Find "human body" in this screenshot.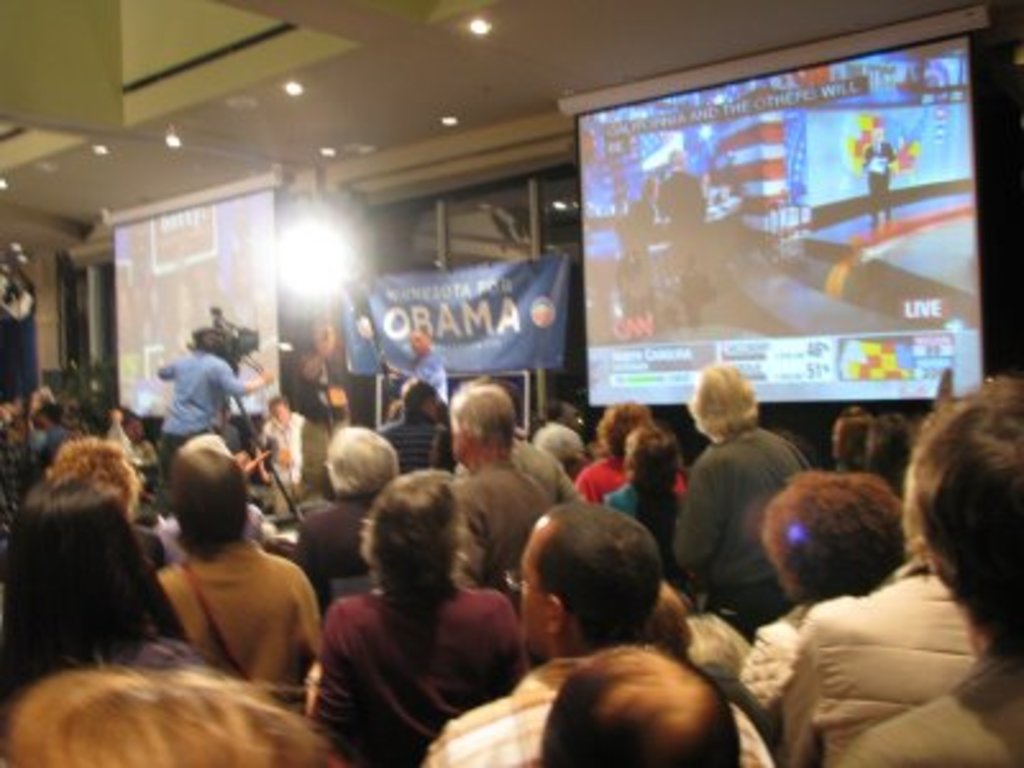
The bounding box for "human body" is Rect(430, 379, 573, 599).
